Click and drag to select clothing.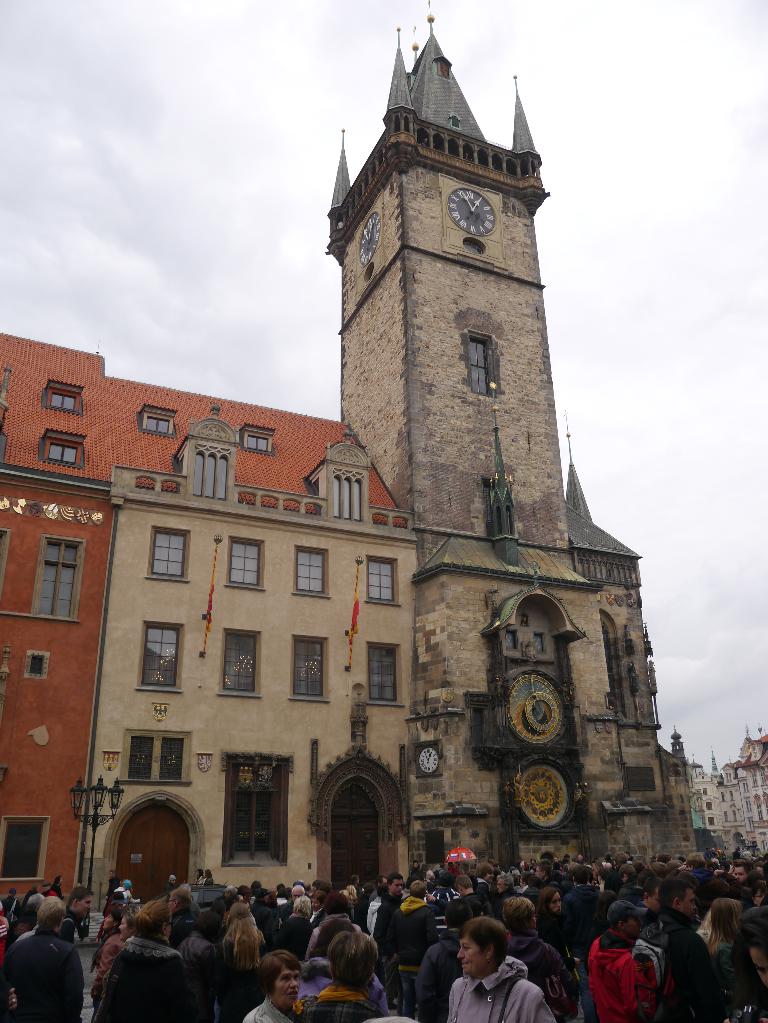
Selection: x1=650 y1=910 x2=725 y2=1020.
